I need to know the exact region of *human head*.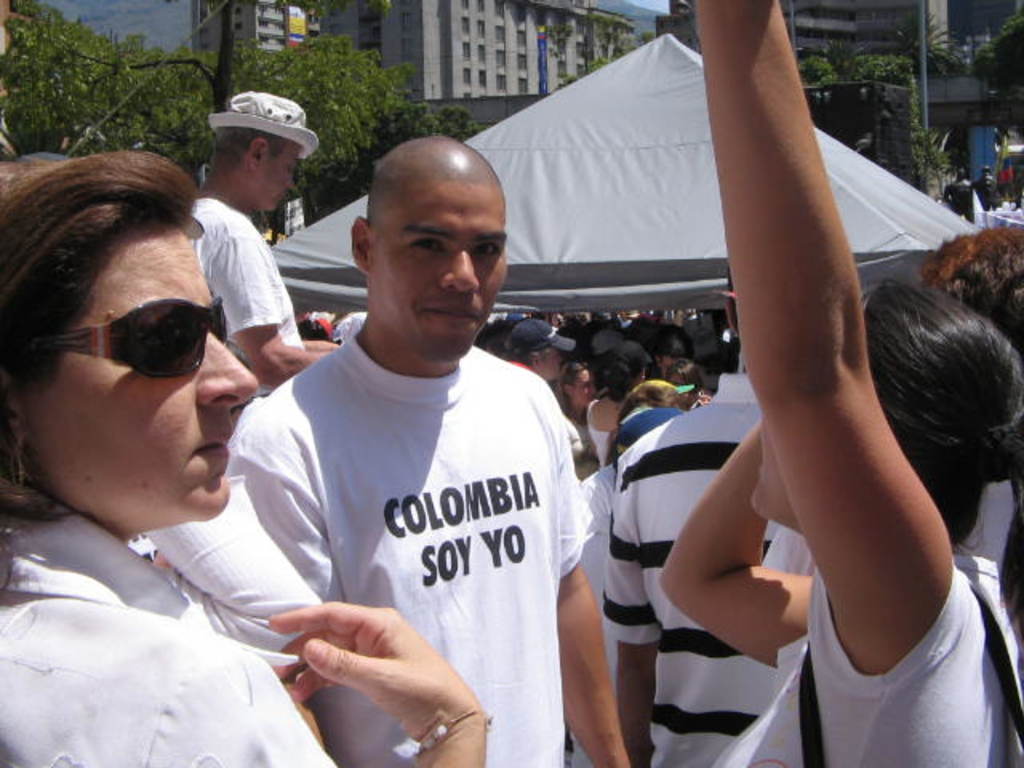
Region: (626, 379, 675, 416).
